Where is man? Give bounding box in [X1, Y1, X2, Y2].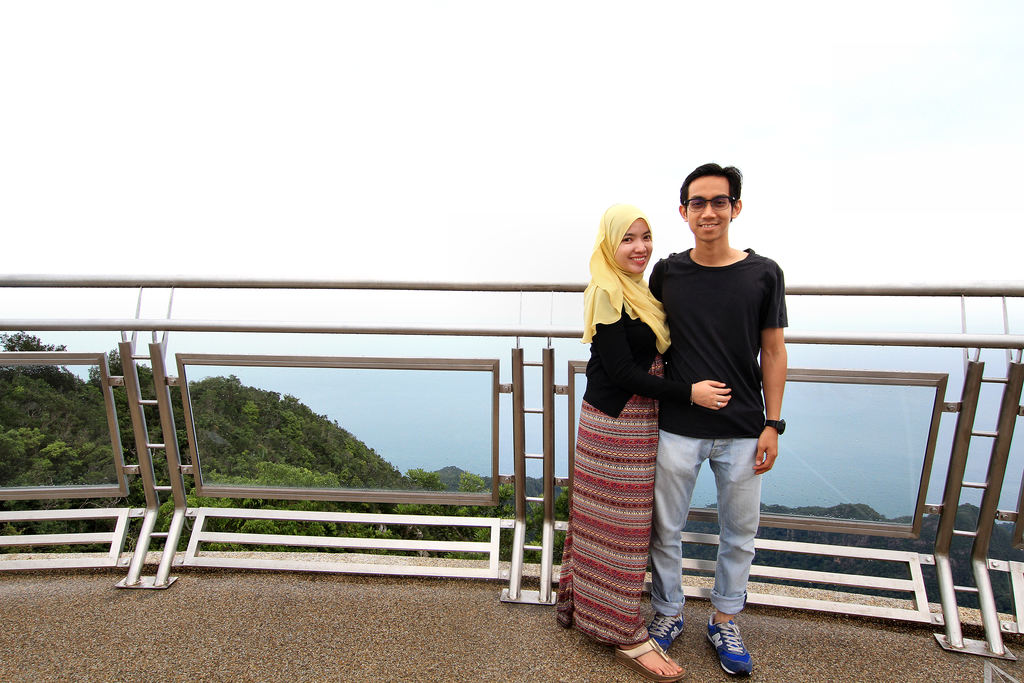
[639, 167, 801, 665].
